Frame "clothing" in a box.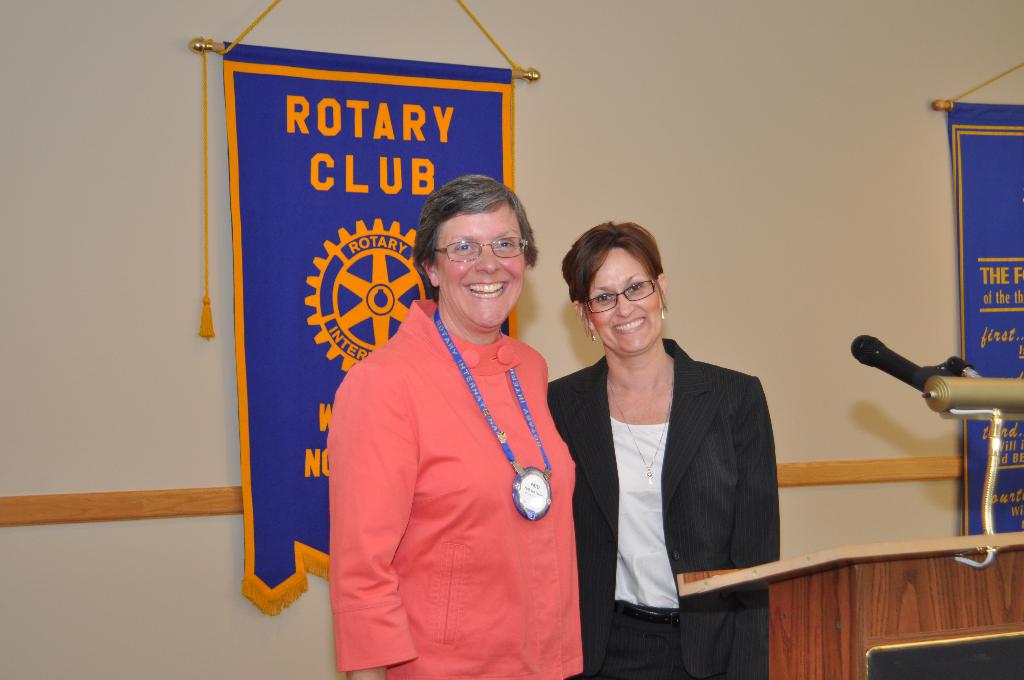
[336,263,585,658].
